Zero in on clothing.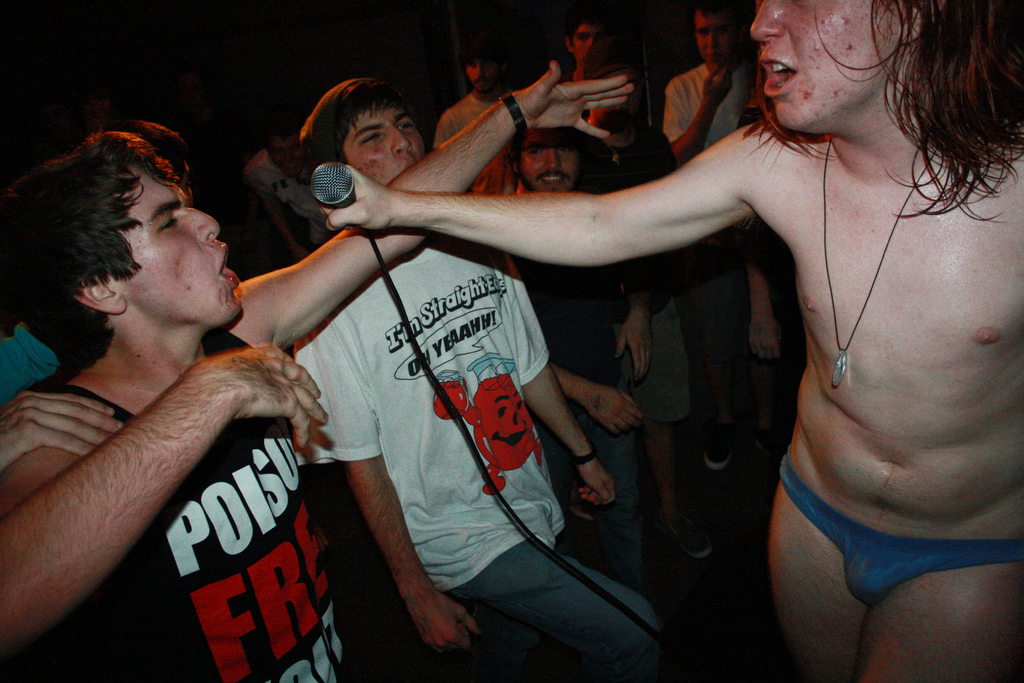
Zeroed in: bbox=[535, 245, 685, 576].
